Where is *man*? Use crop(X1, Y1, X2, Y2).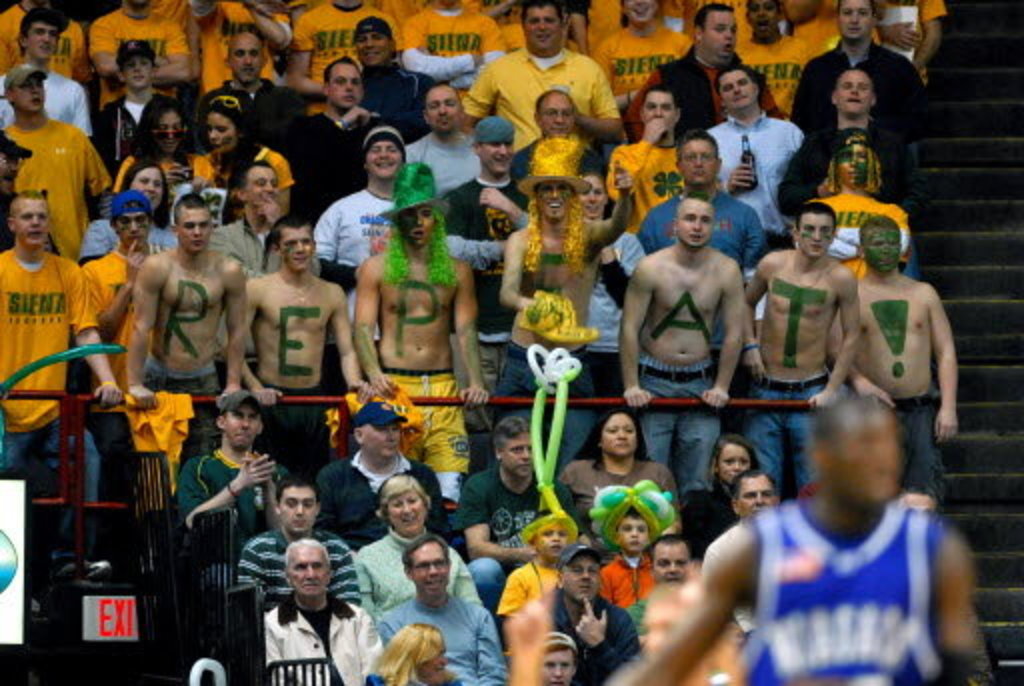
crop(436, 124, 542, 396).
